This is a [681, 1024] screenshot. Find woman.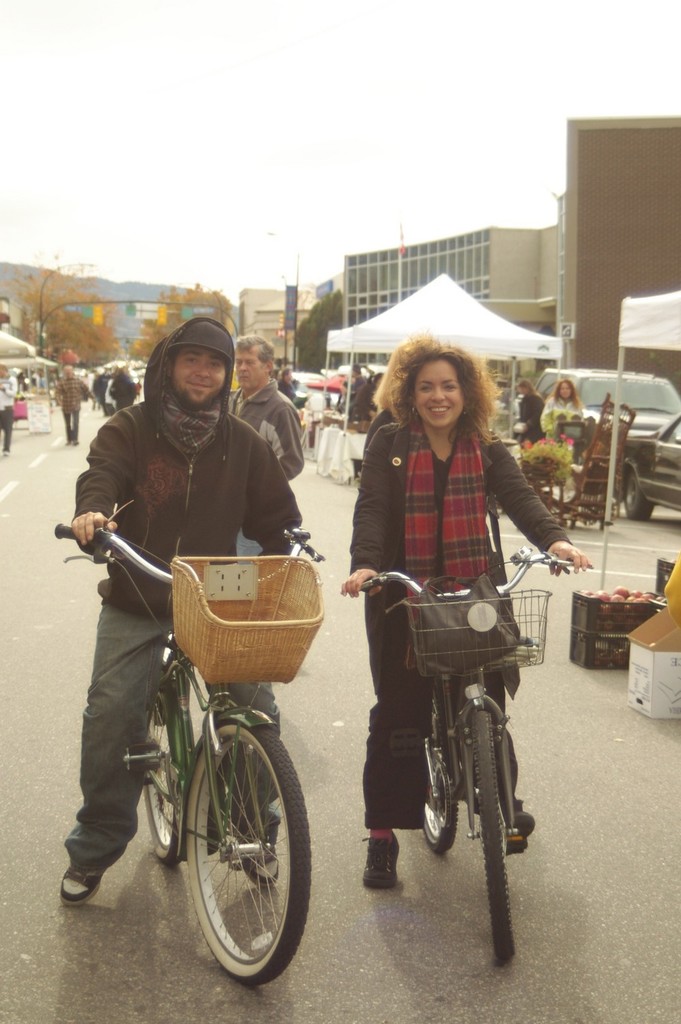
Bounding box: select_region(510, 377, 547, 448).
